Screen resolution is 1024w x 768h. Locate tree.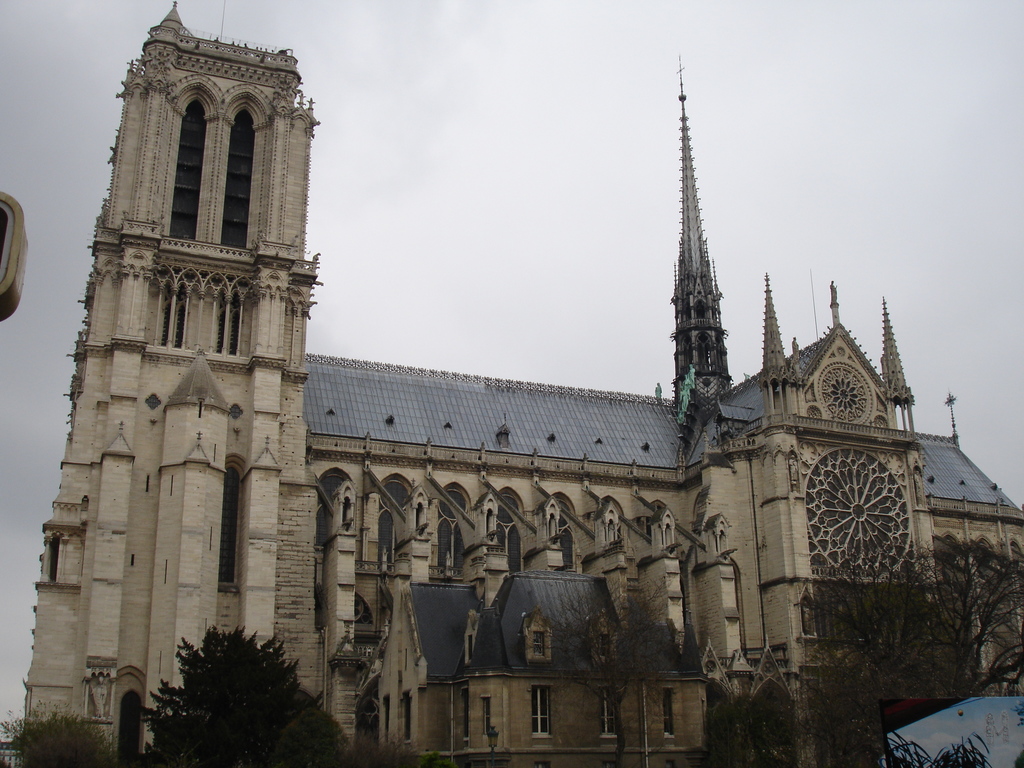
[x1=144, y1=622, x2=314, y2=767].
